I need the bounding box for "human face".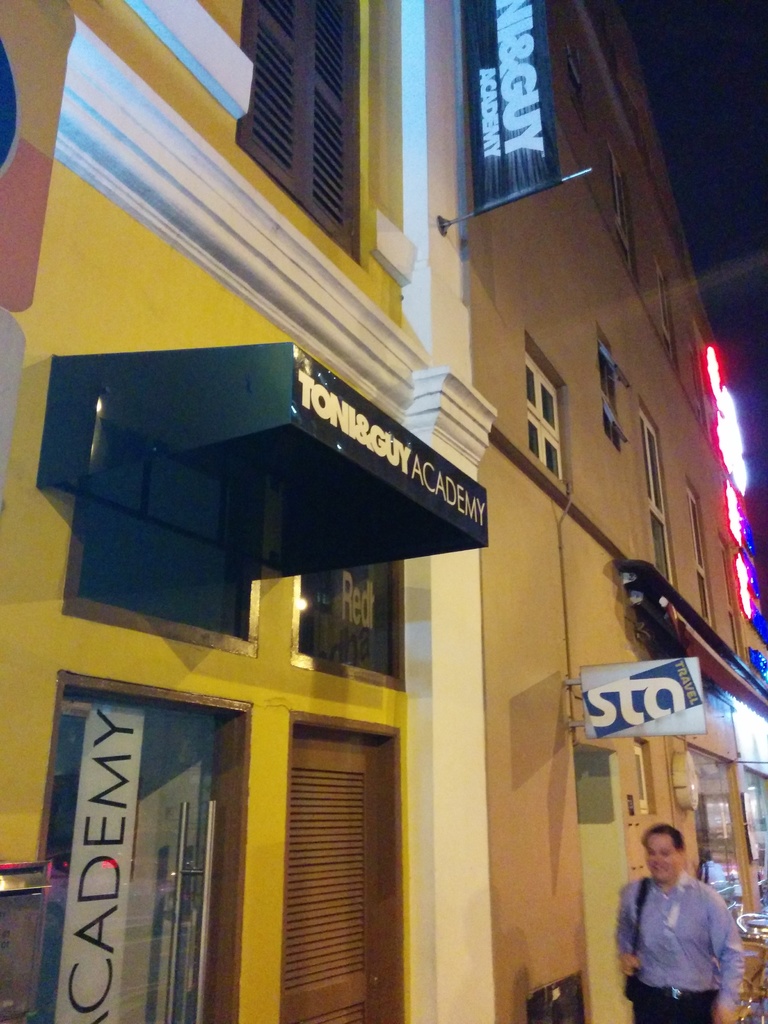
Here it is: [649,834,675,879].
